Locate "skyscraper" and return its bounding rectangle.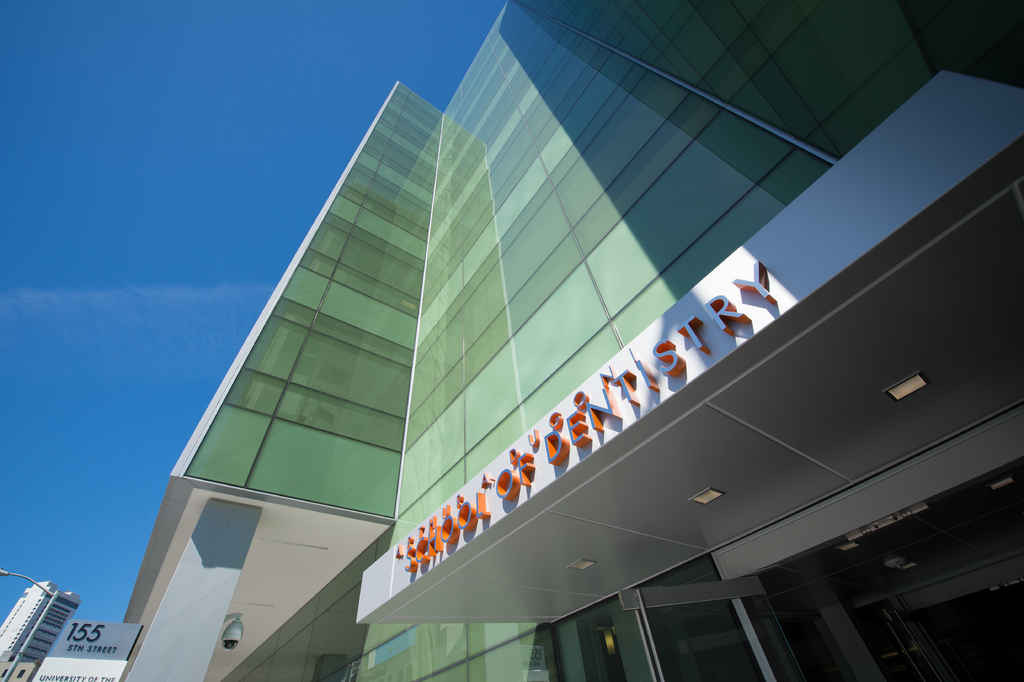
l=118, t=0, r=1023, b=681.
